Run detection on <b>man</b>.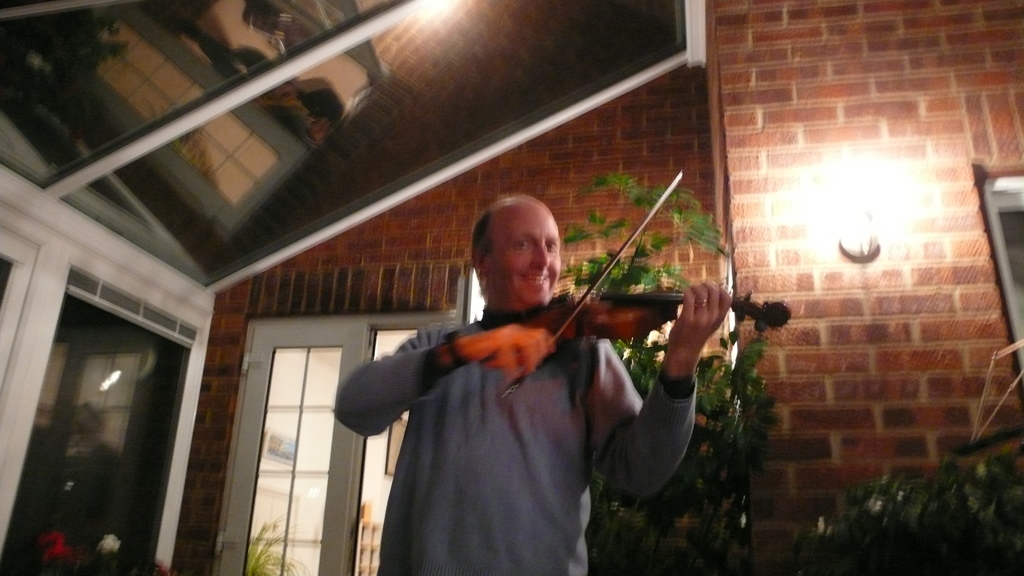
Result: crop(328, 196, 728, 575).
